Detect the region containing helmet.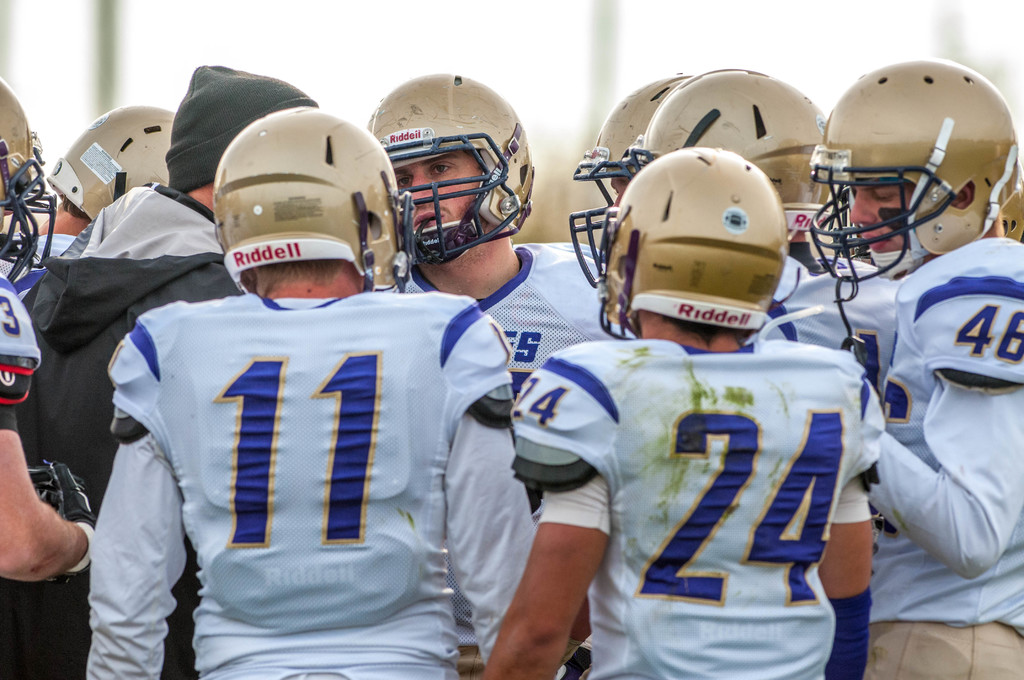
{"left": 636, "top": 68, "right": 833, "bottom": 248}.
